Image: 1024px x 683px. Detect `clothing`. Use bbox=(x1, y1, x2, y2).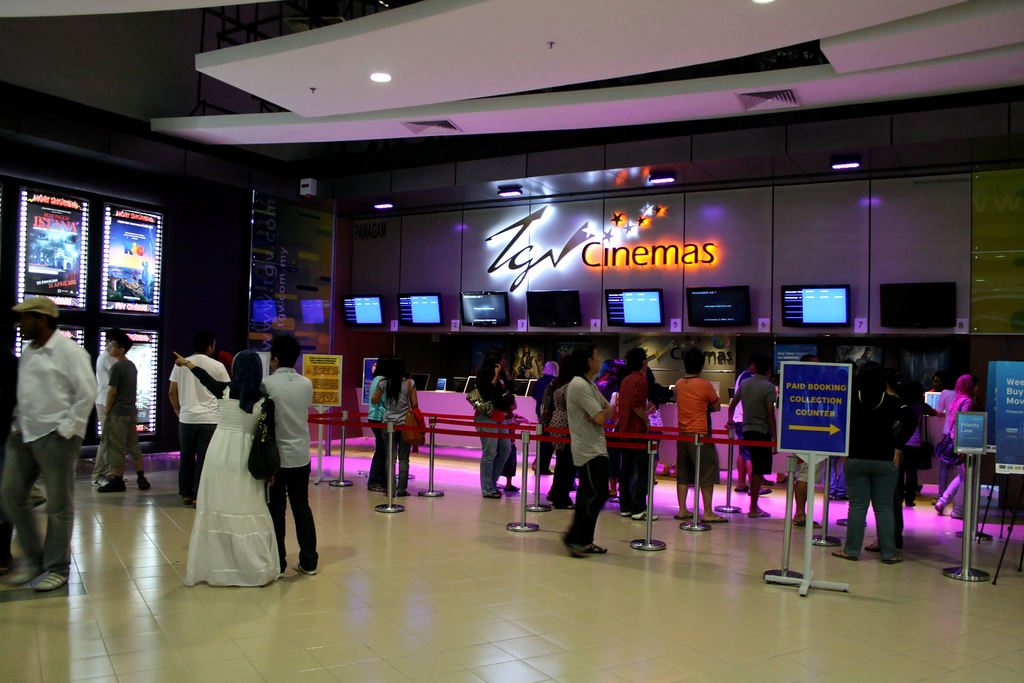
bbox=(794, 452, 821, 485).
